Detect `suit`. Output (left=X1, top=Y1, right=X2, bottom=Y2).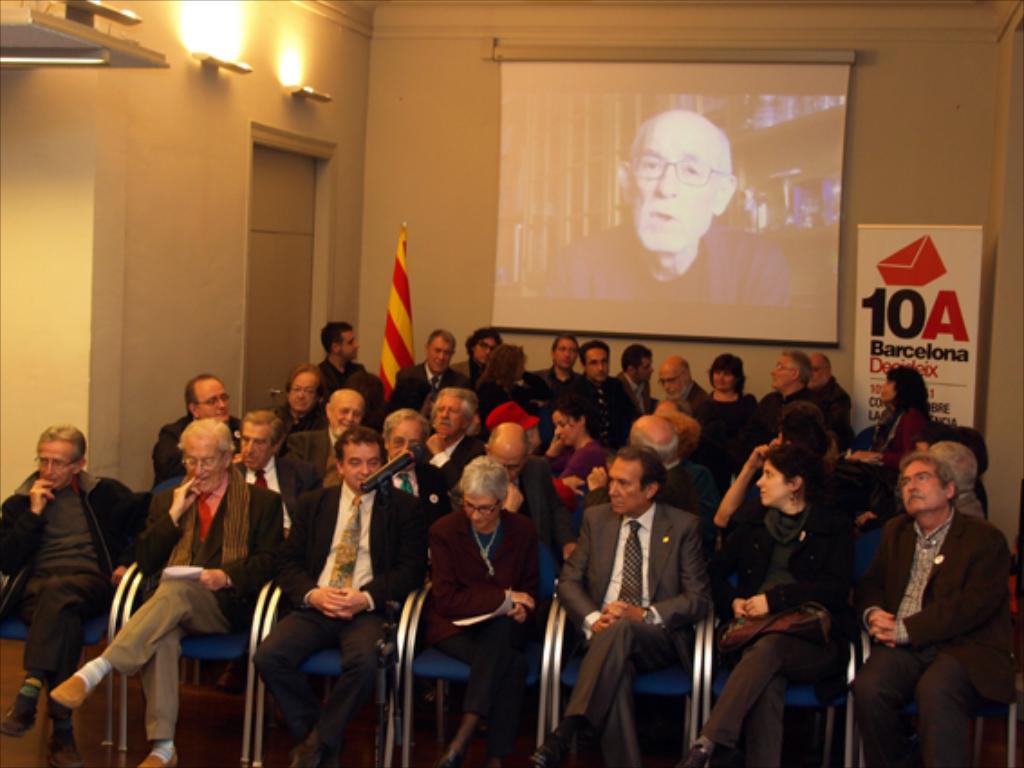
(left=148, top=412, right=251, bottom=486).
